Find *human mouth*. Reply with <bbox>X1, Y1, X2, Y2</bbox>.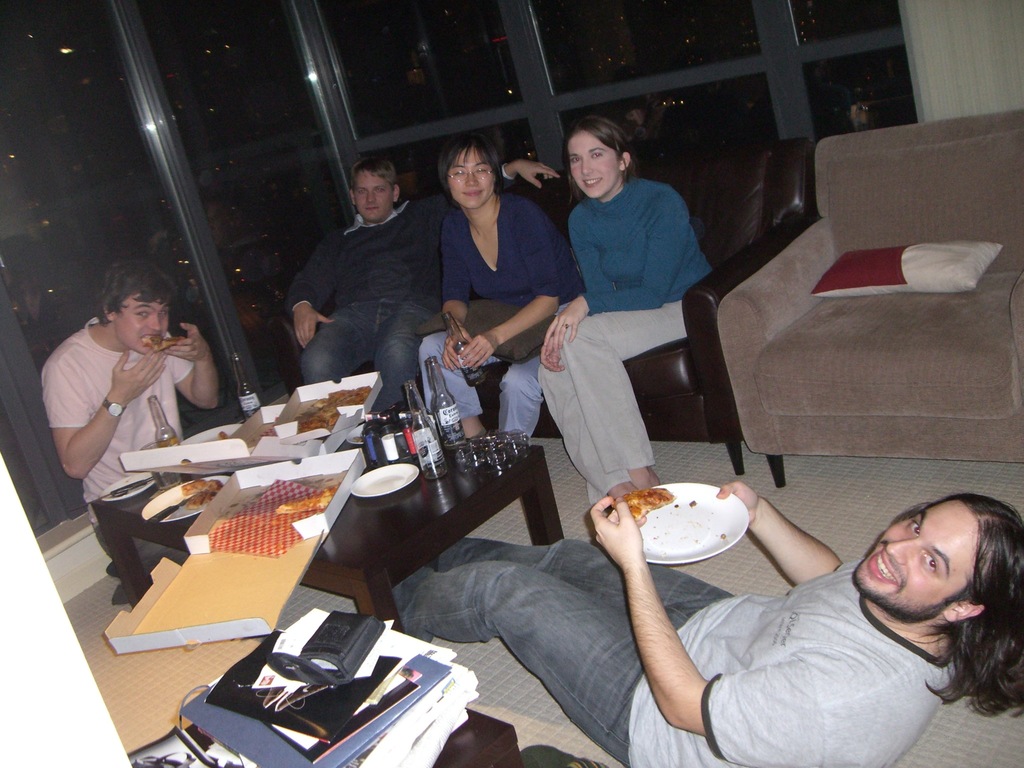
<bbox>138, 335, 163, 349</bbox>.
